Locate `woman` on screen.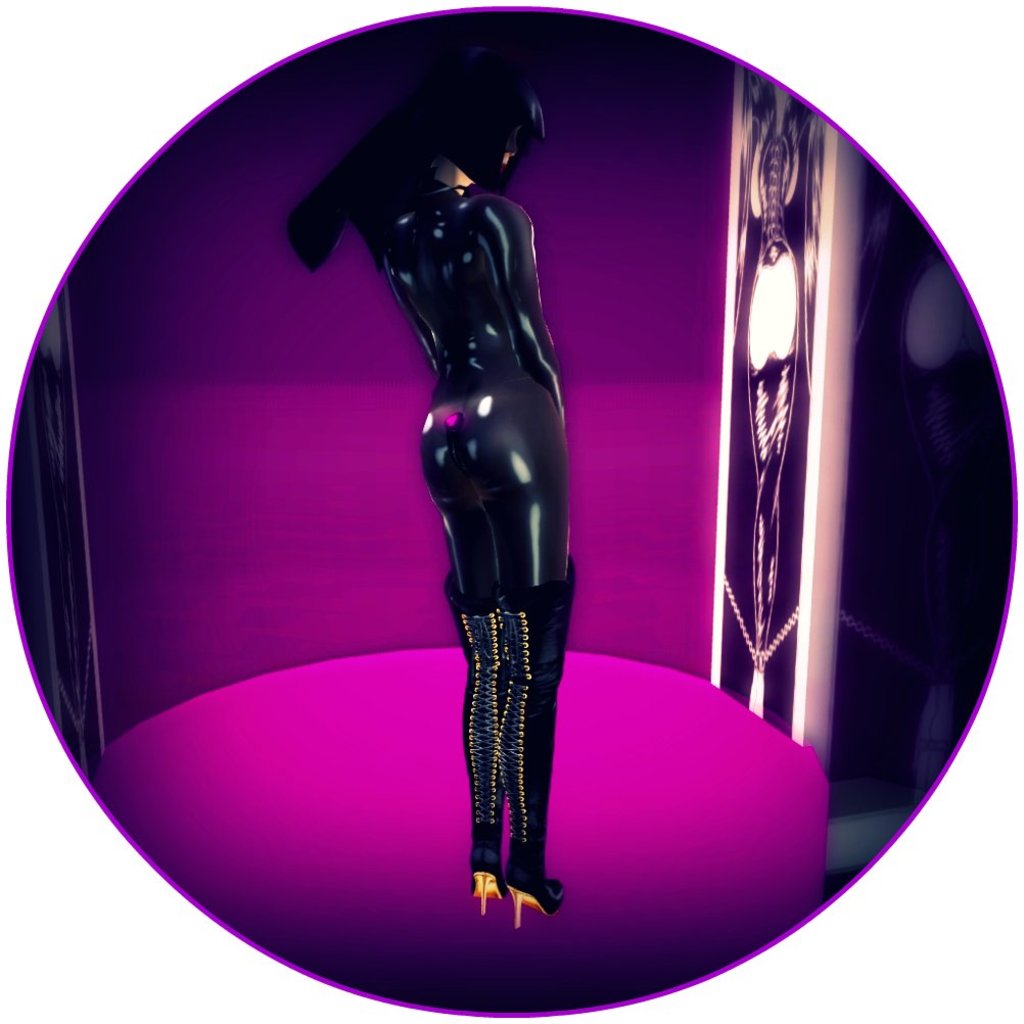
On screen at <region>278, 53, 585, 933</region>.
